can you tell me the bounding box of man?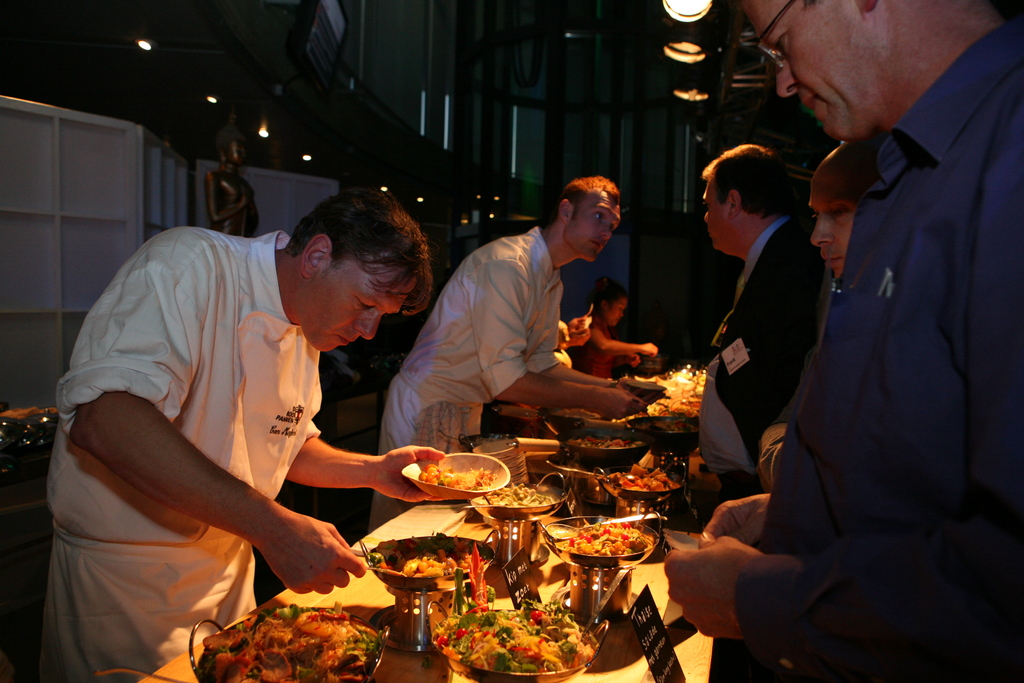
[x1=38, y1=188, x2=432, y2=682].
